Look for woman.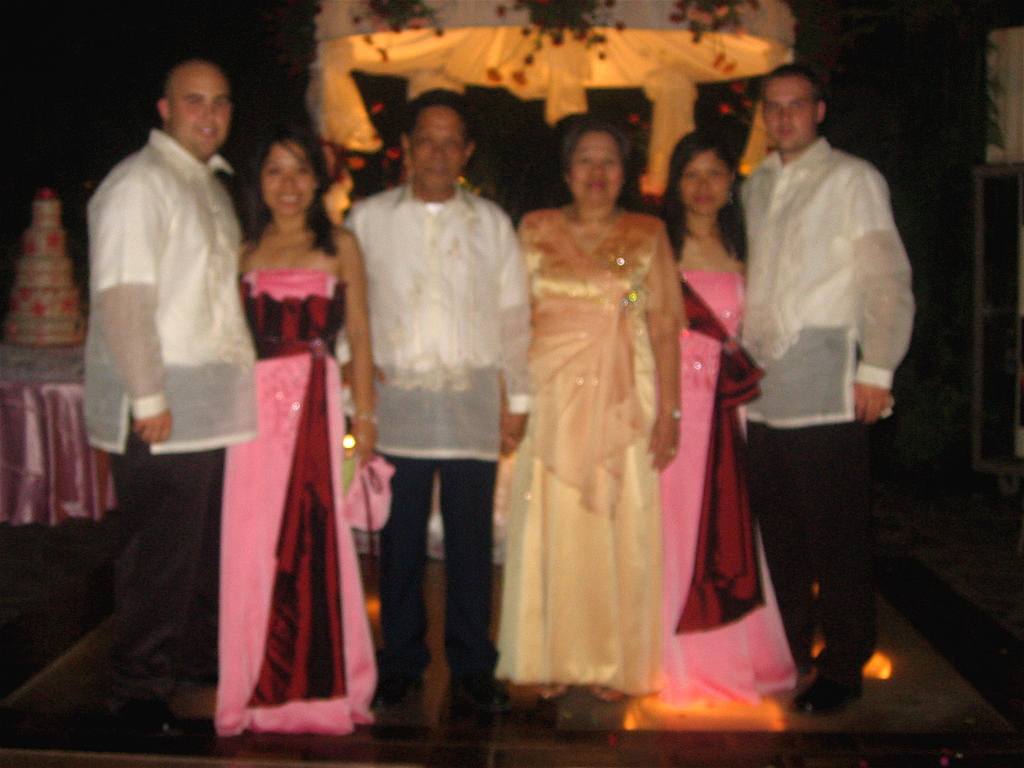
Found: box=[646, 124, 808, 700].
